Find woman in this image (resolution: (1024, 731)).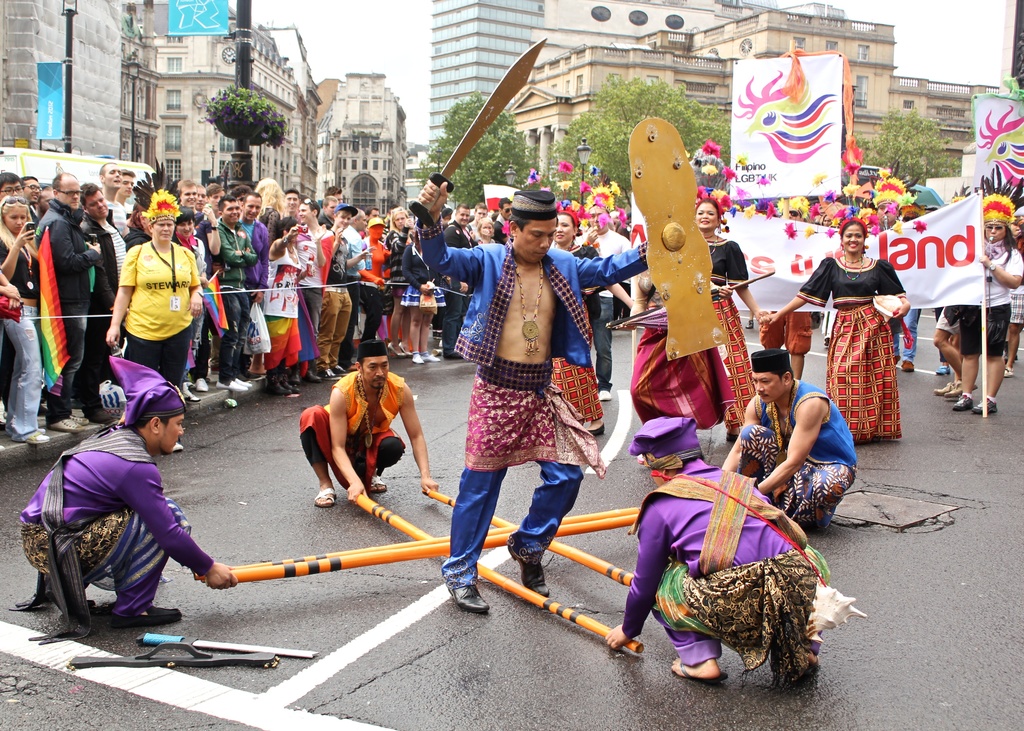
detection(626, 231, 740, 470).
